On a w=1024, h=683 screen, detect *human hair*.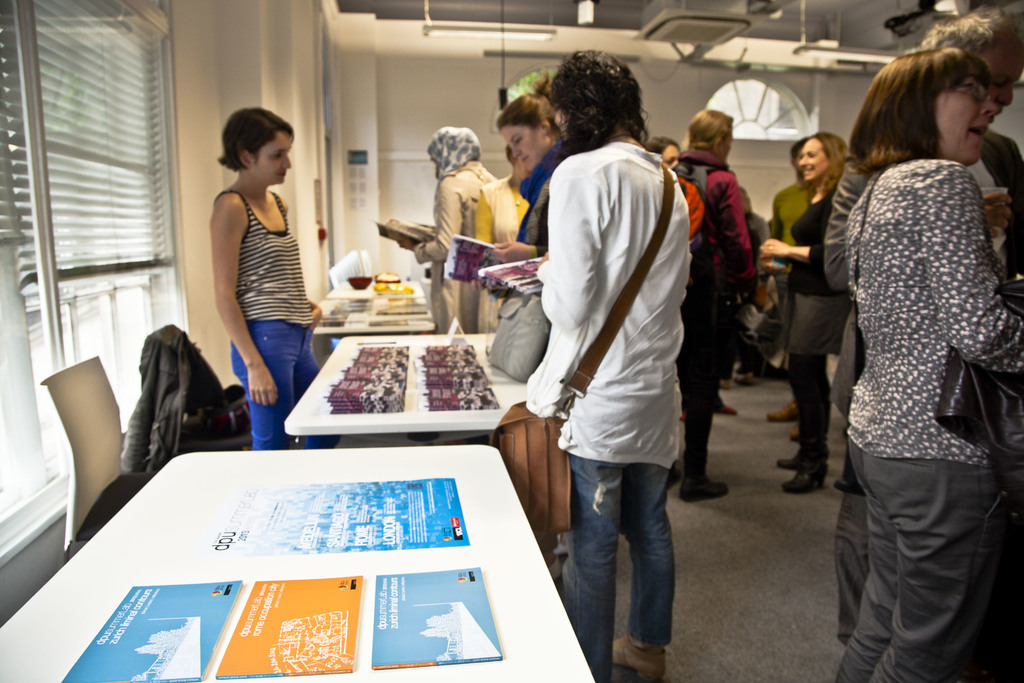
x1=917, y1=3, x2=1023, y2=57.
